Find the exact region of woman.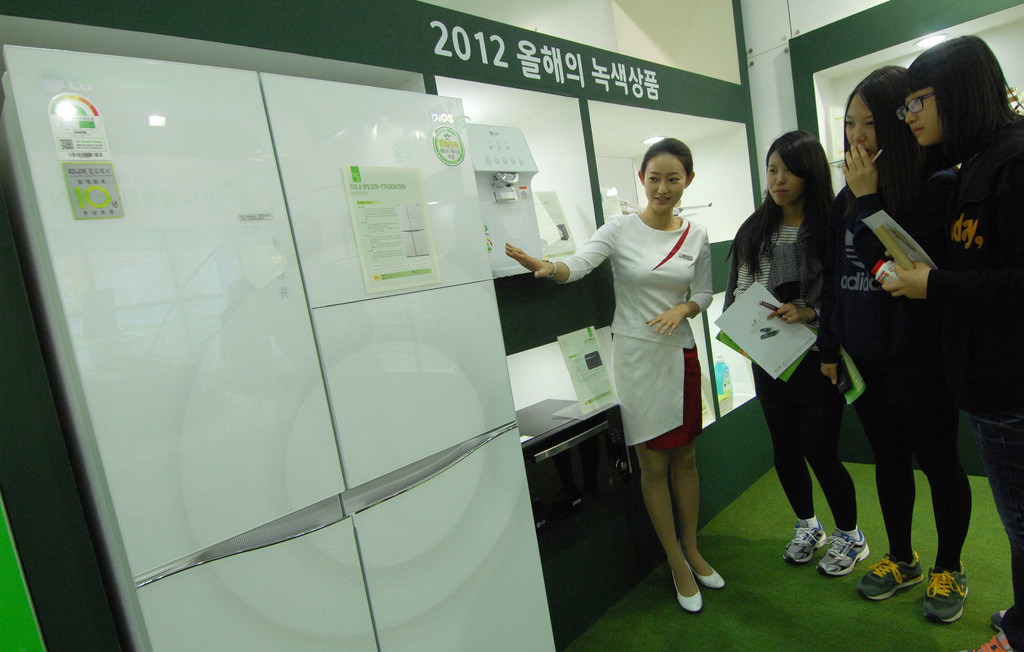
Exact region: 509,137,723,610.
